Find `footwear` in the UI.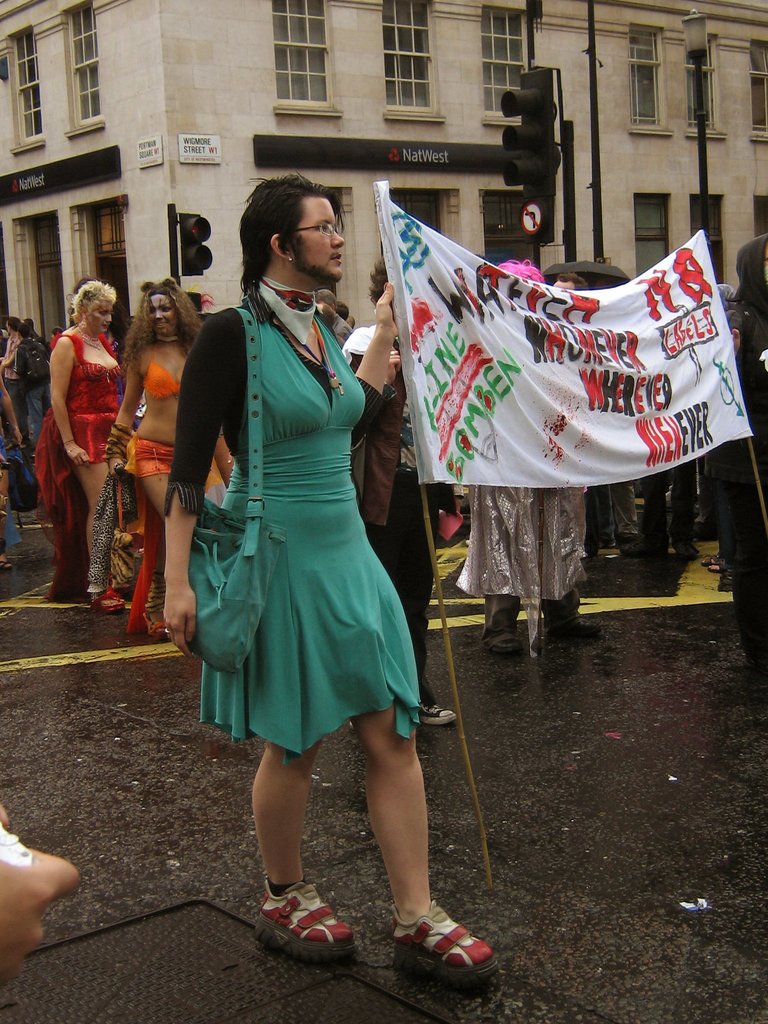
UI element at l=541, t=596, r=598, b=655.
